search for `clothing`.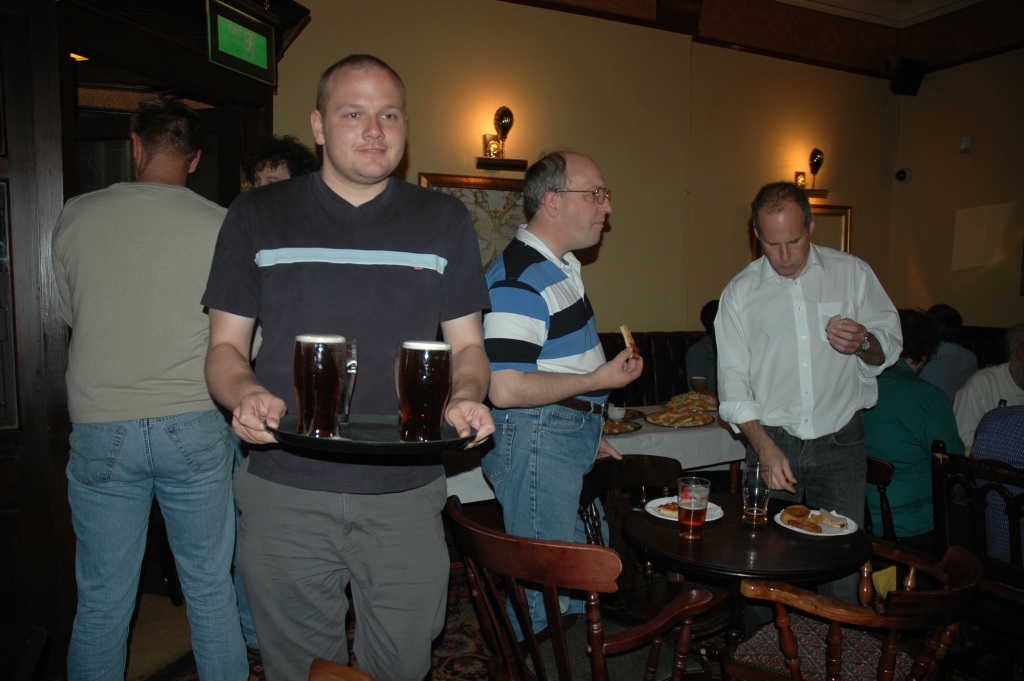
Found at (x1=709, y1=256, x2=907, y2=580).
